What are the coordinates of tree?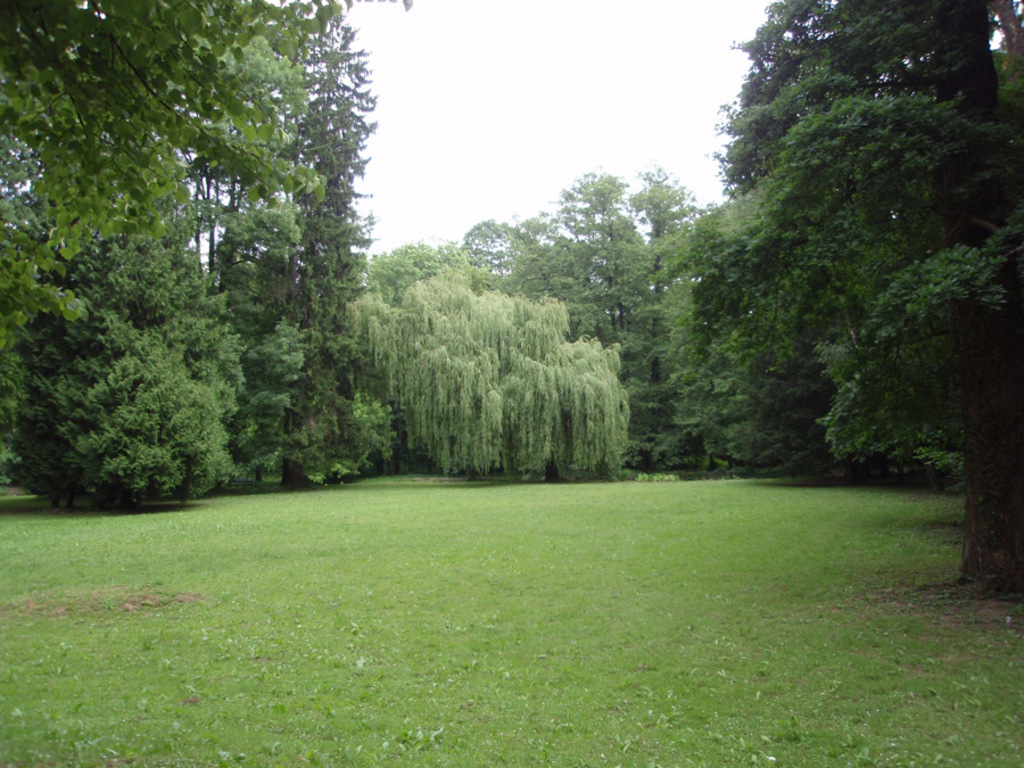
<region>0, 222, 231, 513</region>.
